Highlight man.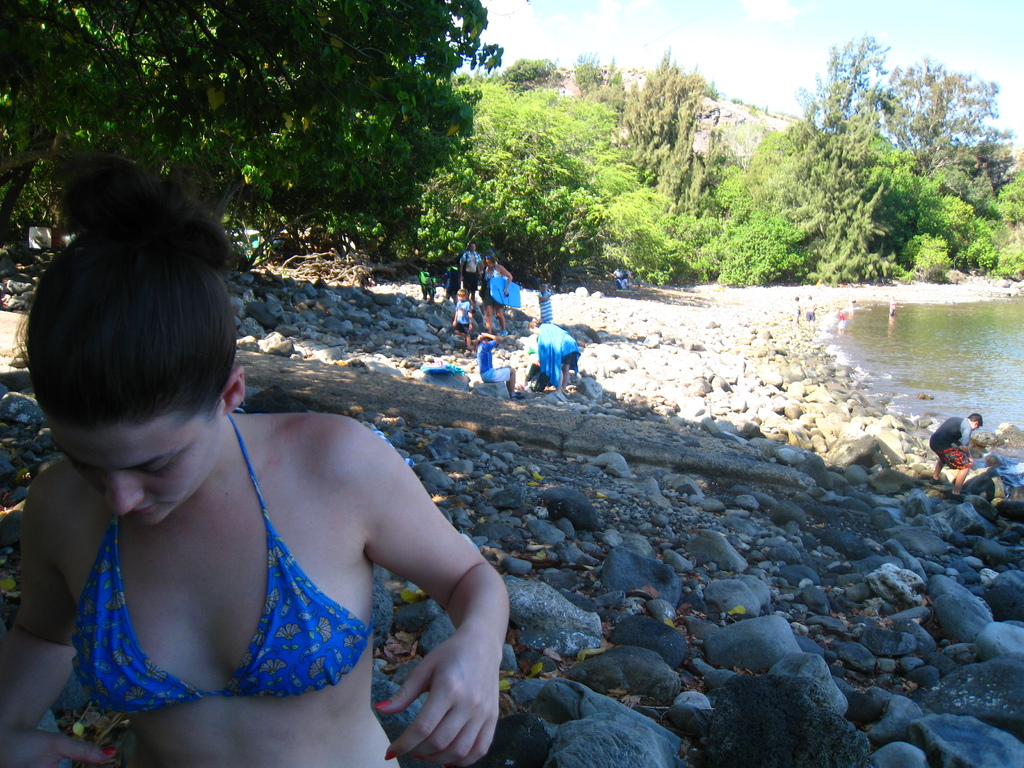
Highlighted region: 930 412 982 494.
